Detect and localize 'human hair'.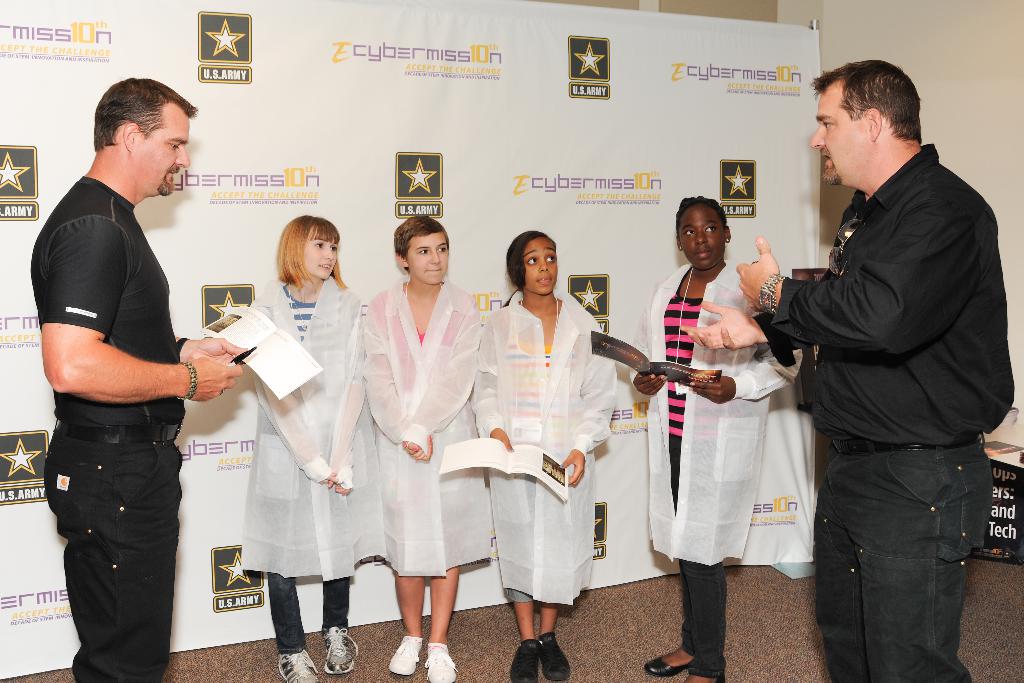
Localized at (674, 195, 729, 242).
